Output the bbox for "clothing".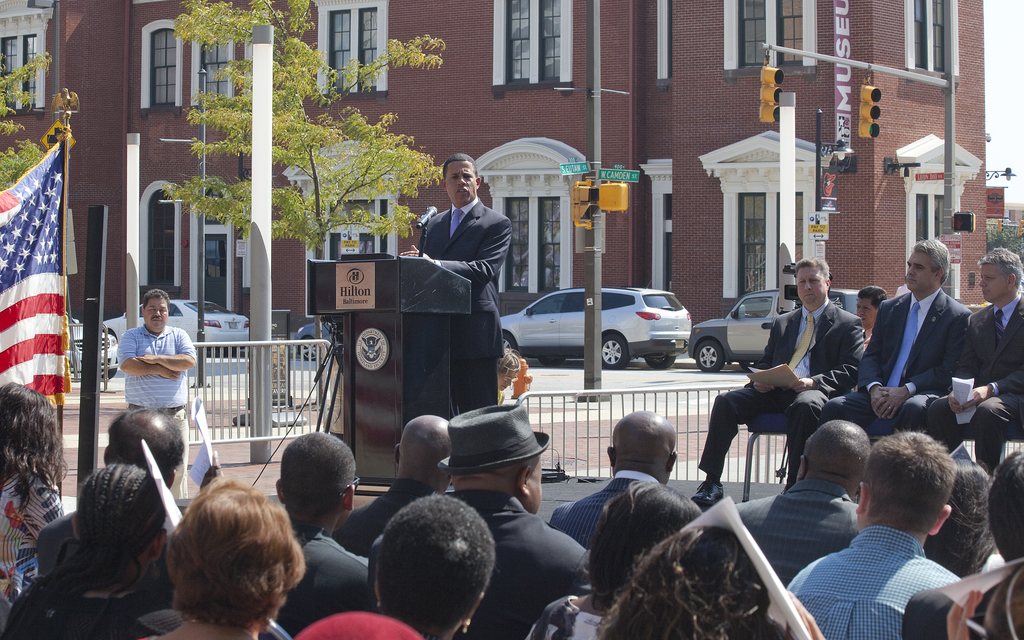
bbox=(30, 502, 188, 615).
